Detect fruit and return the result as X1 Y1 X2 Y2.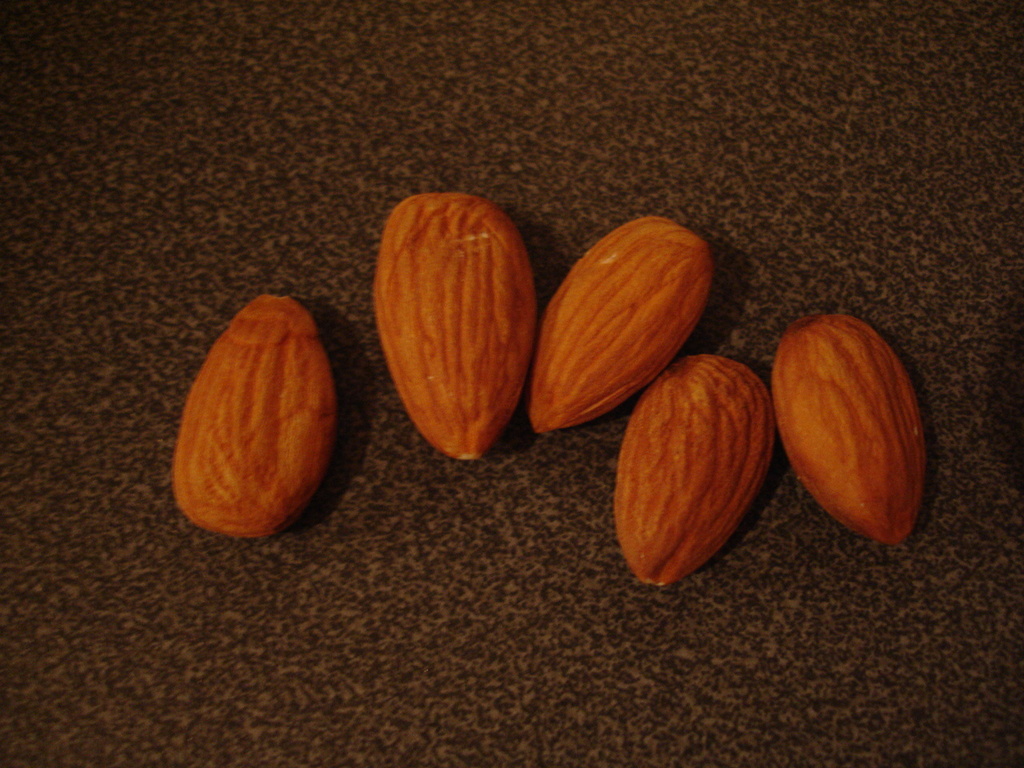
773 315 929 545.
